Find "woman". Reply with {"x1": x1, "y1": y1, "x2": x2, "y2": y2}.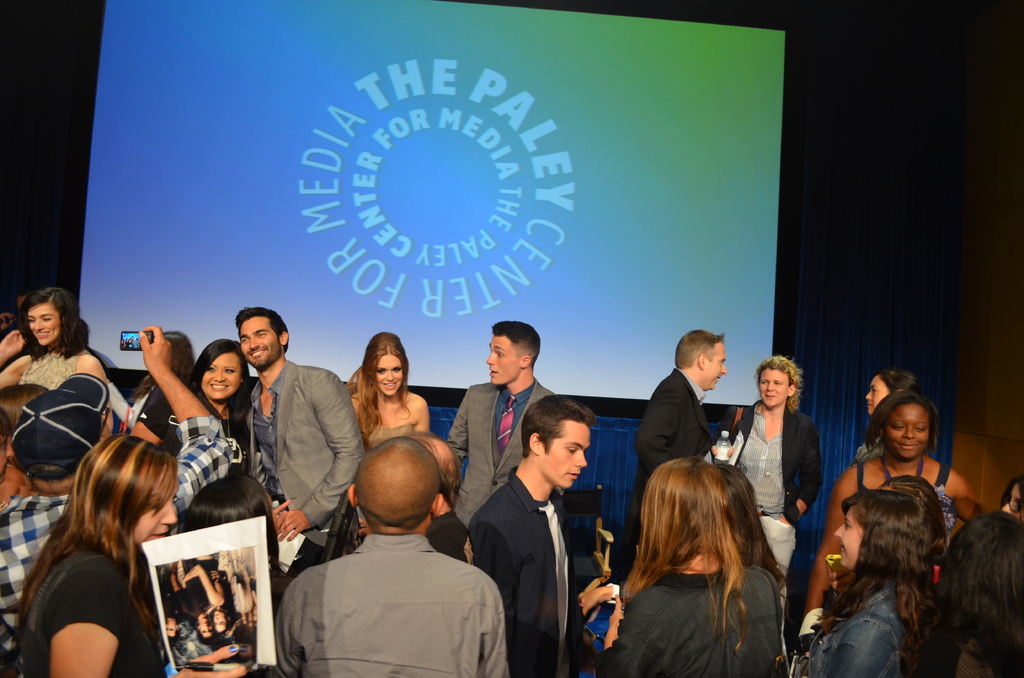
{"x1": 803, "y1": 487, "x2": 940, "y2": 677}.
